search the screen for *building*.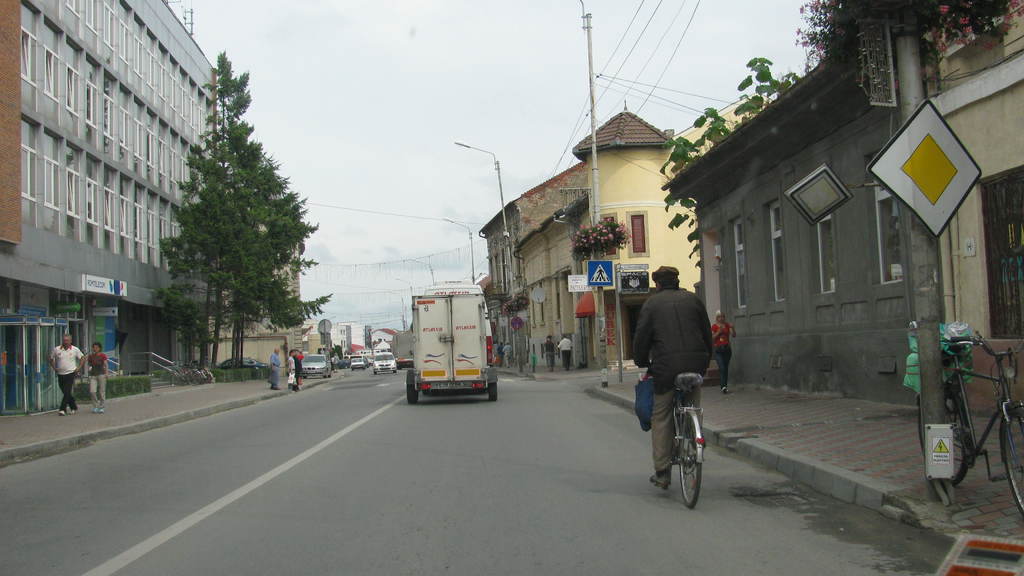
Found at left=942, top=0, right=1023, bottom=413.
